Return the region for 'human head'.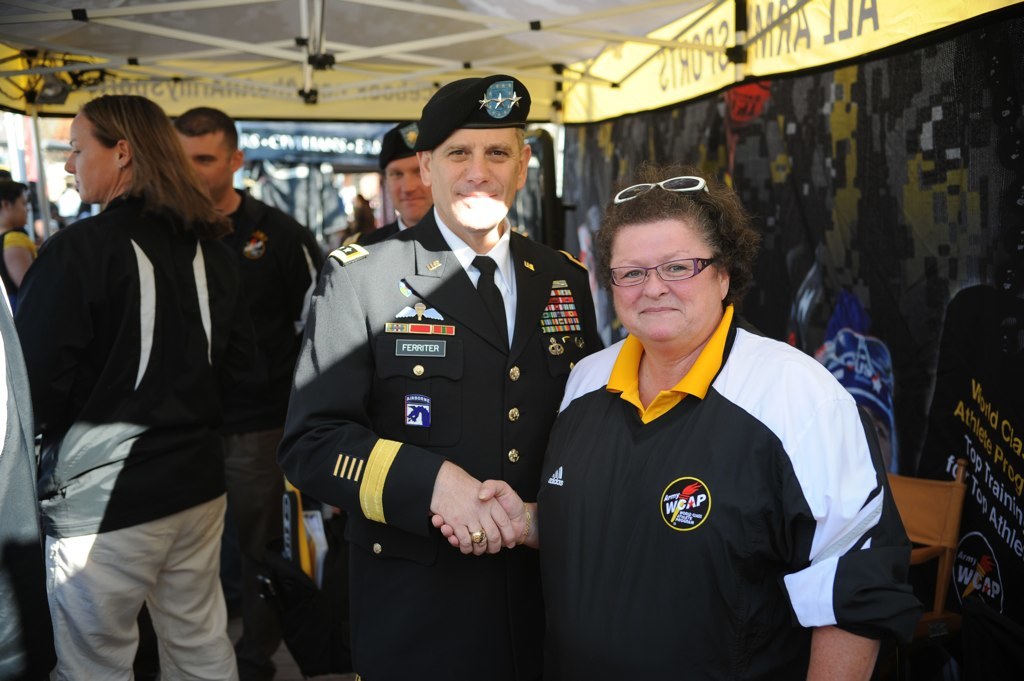
(x1=416, y1=77, x2=533, y2=233).
